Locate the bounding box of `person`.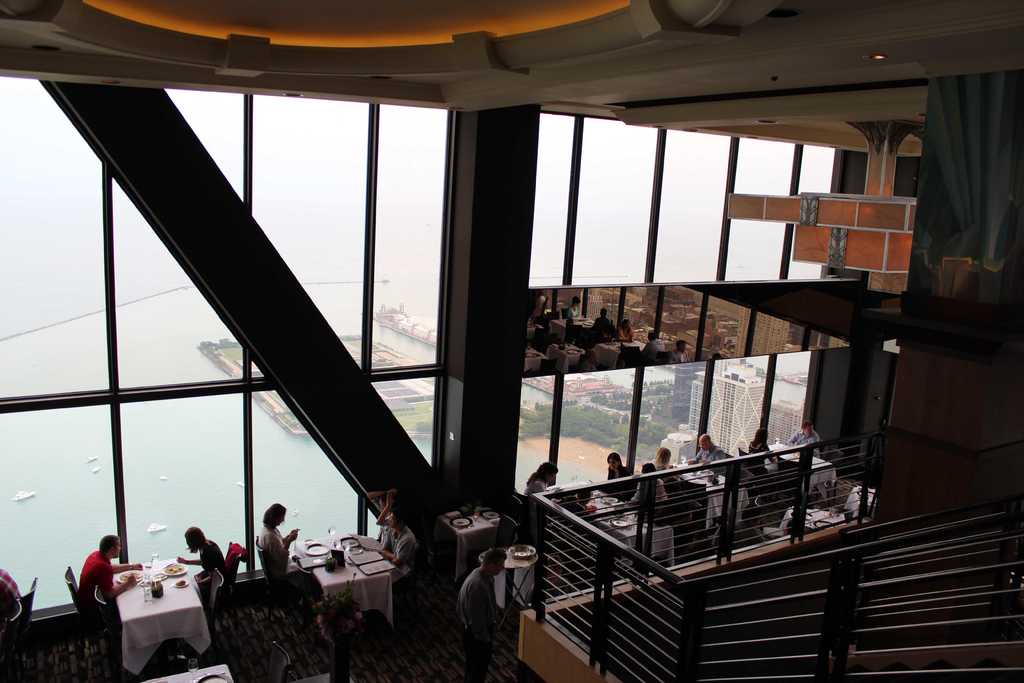
Bounding box: box=[374, 490, 415, 591].
